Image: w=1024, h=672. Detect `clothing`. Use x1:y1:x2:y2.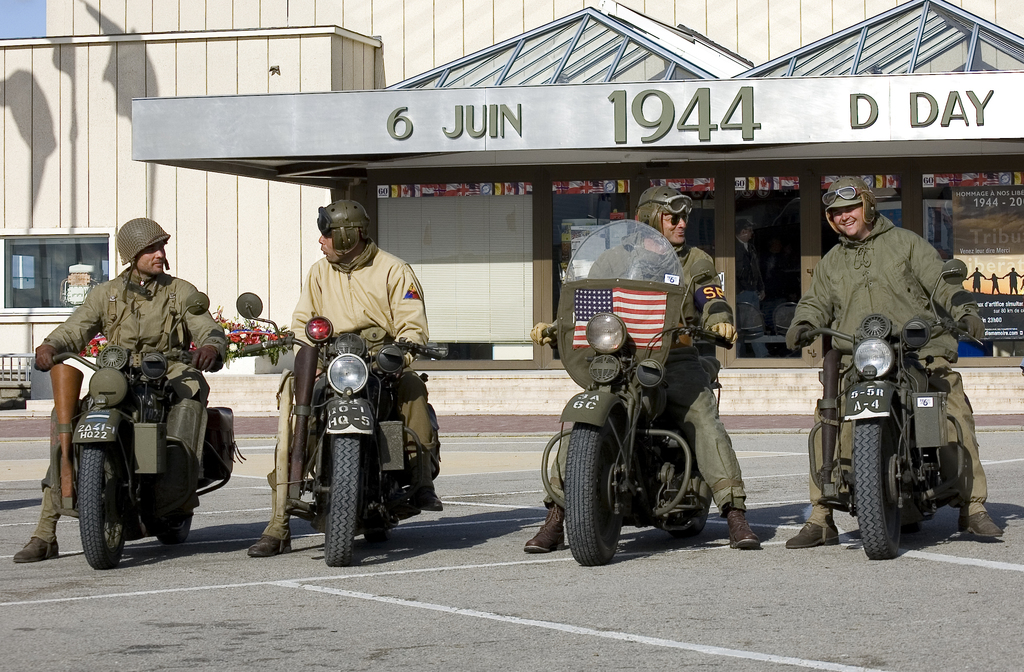
40:263:228:537.
